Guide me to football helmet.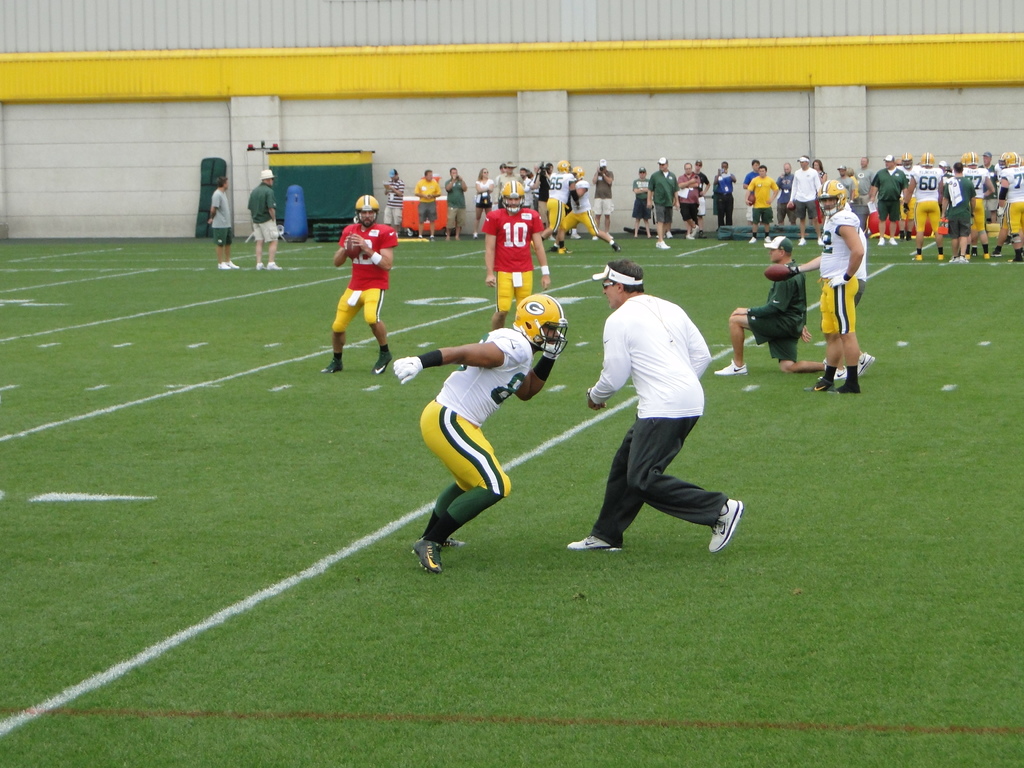
Guidance: [left=507, top=294, right=564, bottom=362].
